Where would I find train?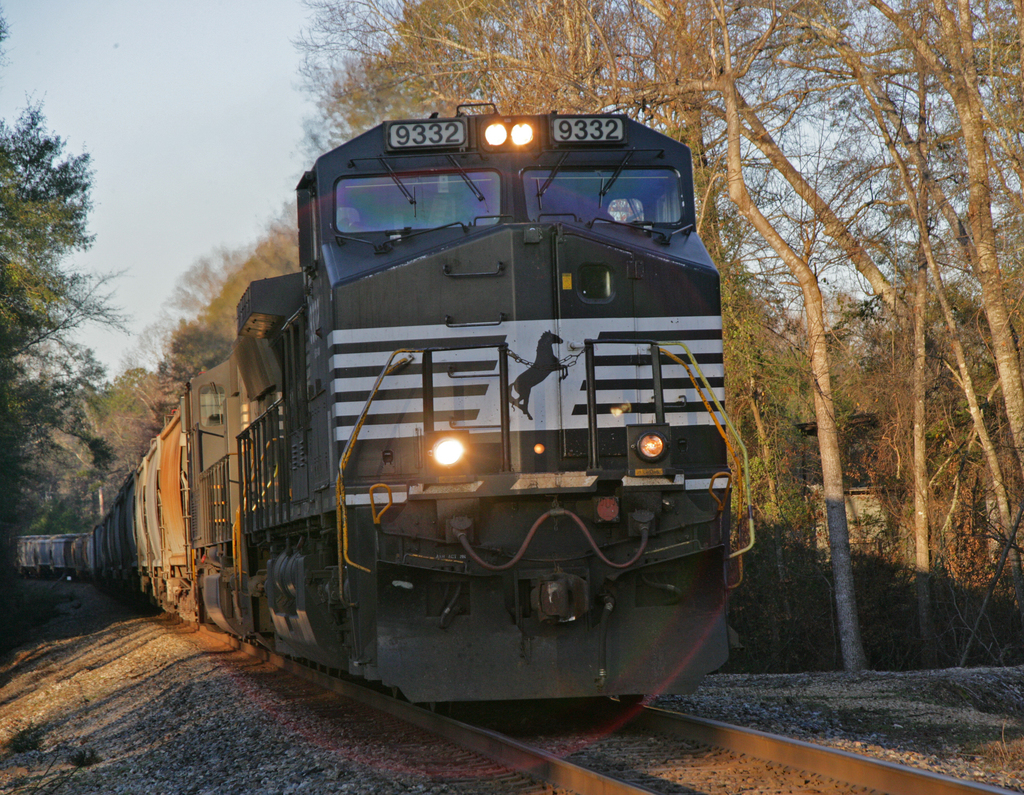
At left=10, top=106, right=755, bottom=707.
